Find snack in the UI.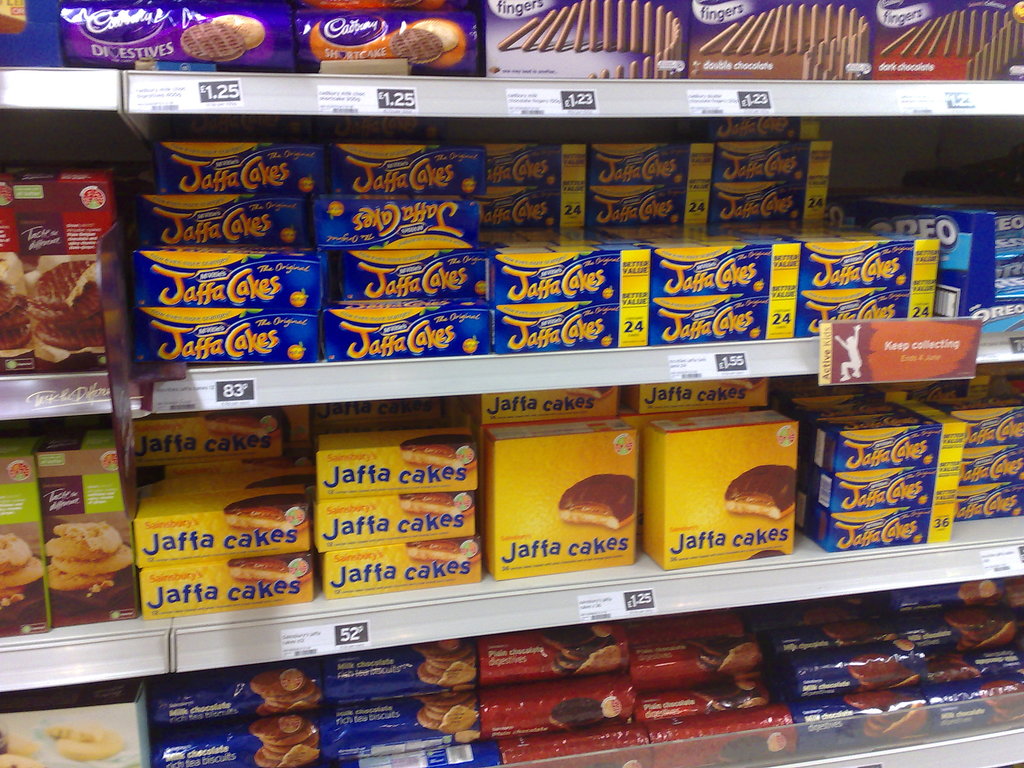
UI element at (257, 669, 318, 708).
